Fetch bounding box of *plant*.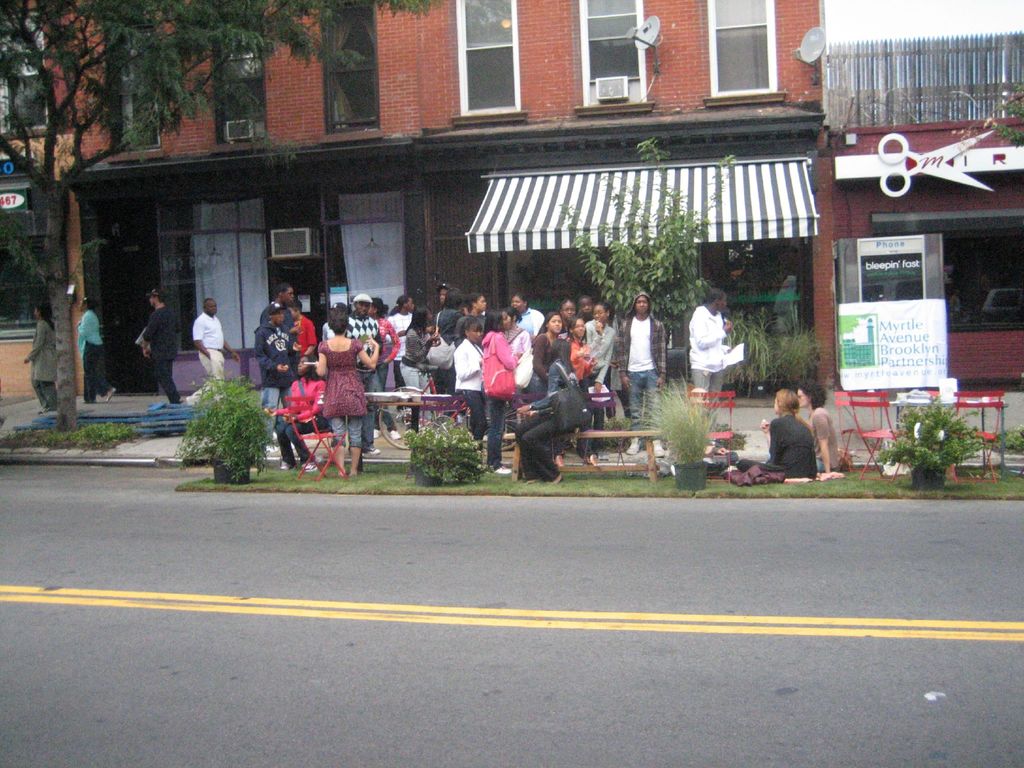
Bbox: <box>627,374,726,468</box>.
